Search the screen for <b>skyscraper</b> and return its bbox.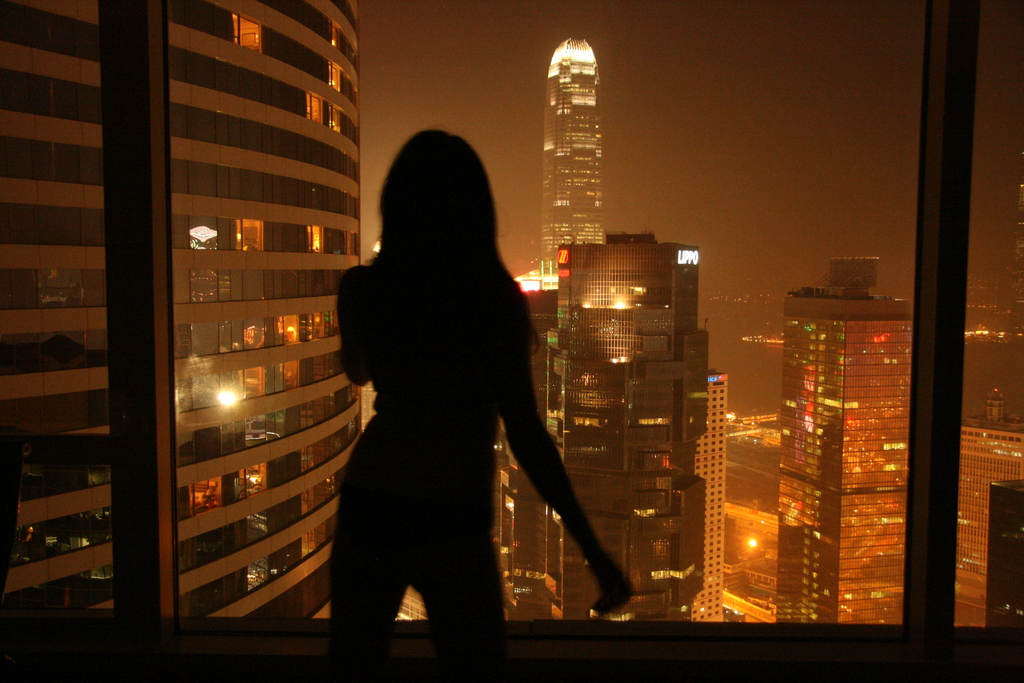
Found: locate(538, 22, 611, 293).
